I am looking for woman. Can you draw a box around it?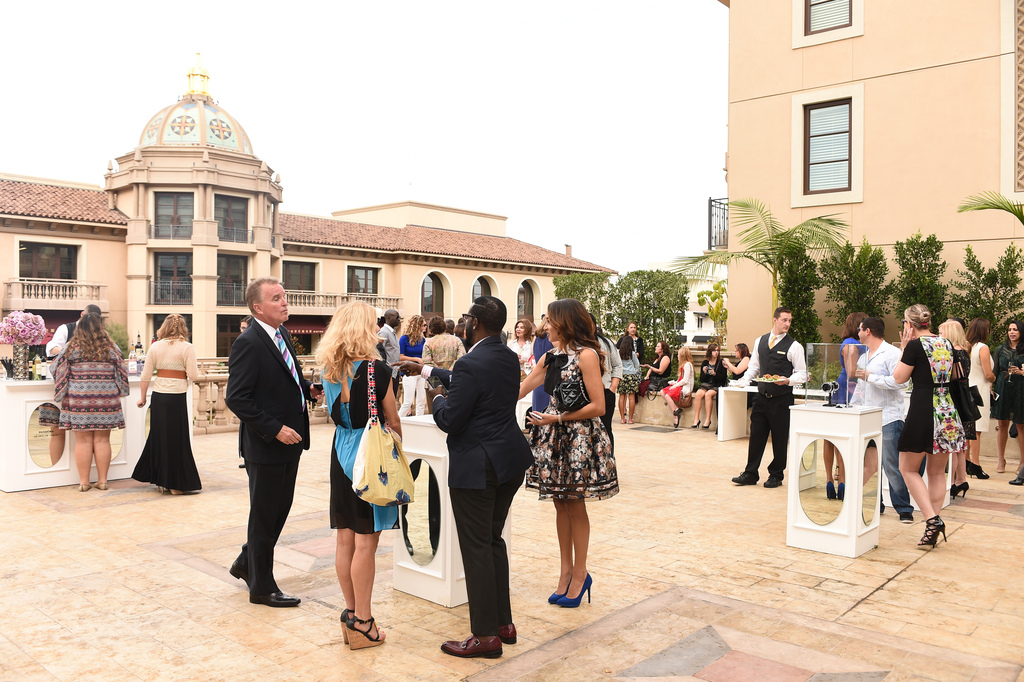
Sure, the bounding box is {"left": 615, "top": 320, "right": 648, "bottom": 363}.
